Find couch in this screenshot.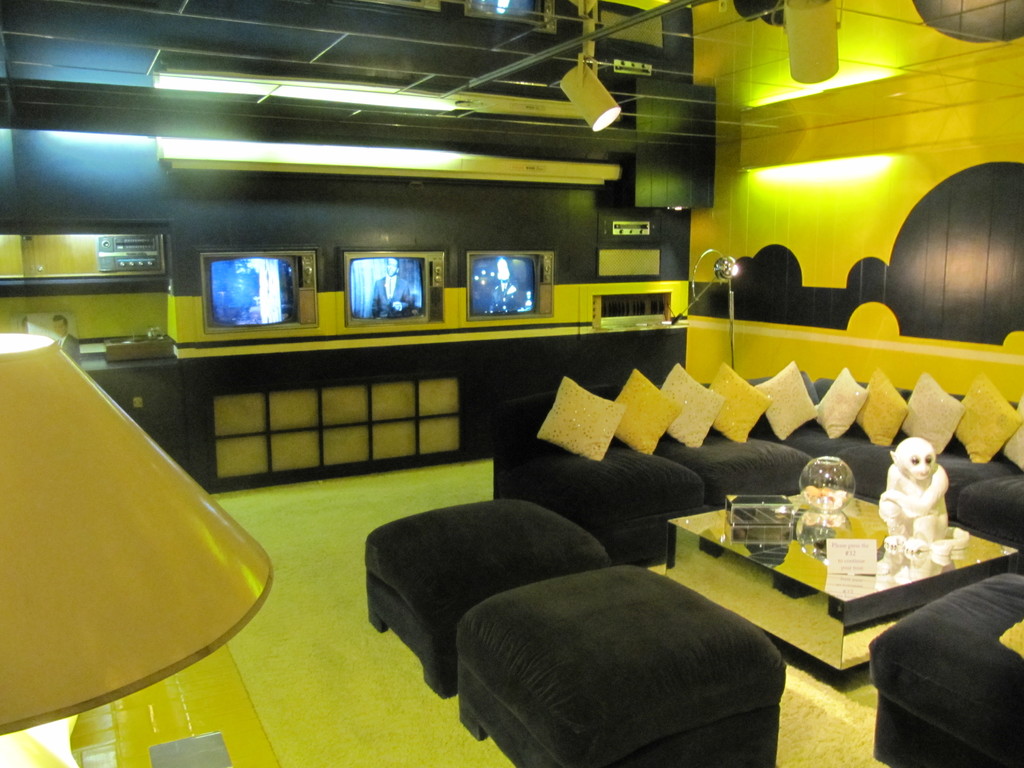
The bounding box for couch is l=361, t=362, r=1023, b=767.
